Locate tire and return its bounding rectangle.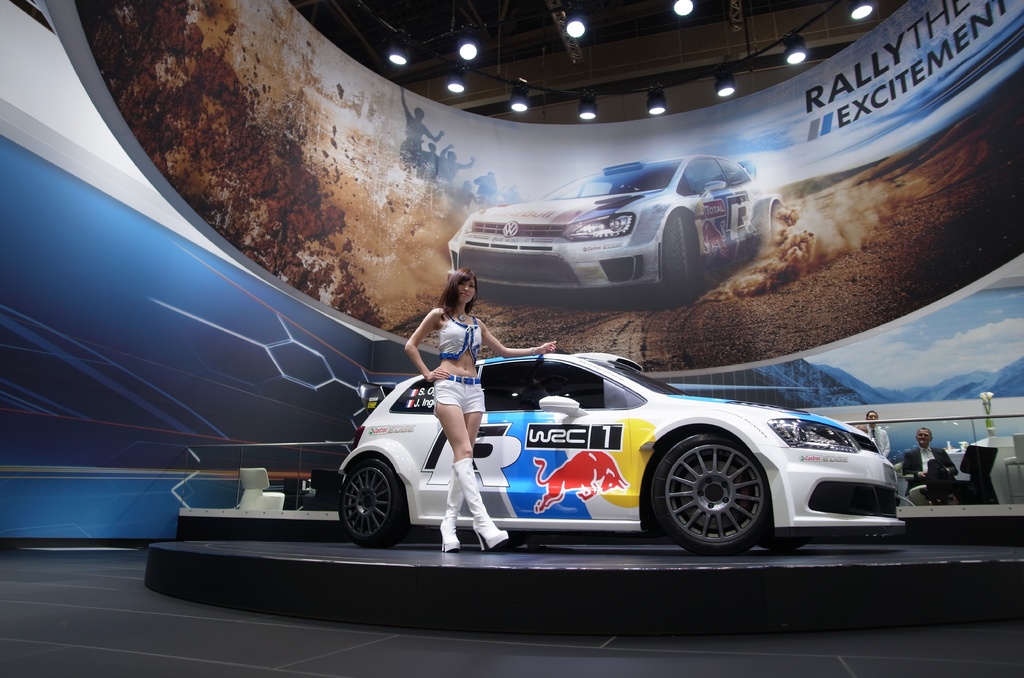
bbox(661, 213, 694, 294).
